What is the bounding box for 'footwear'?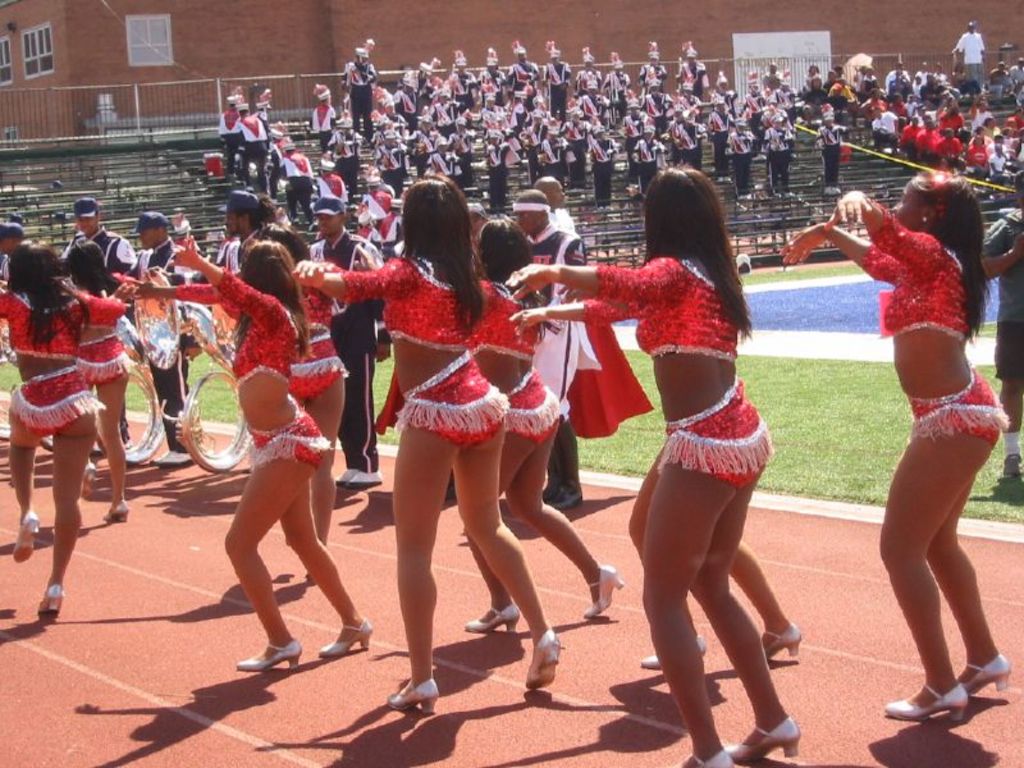
l=525, t=627, r=564, b=692.
